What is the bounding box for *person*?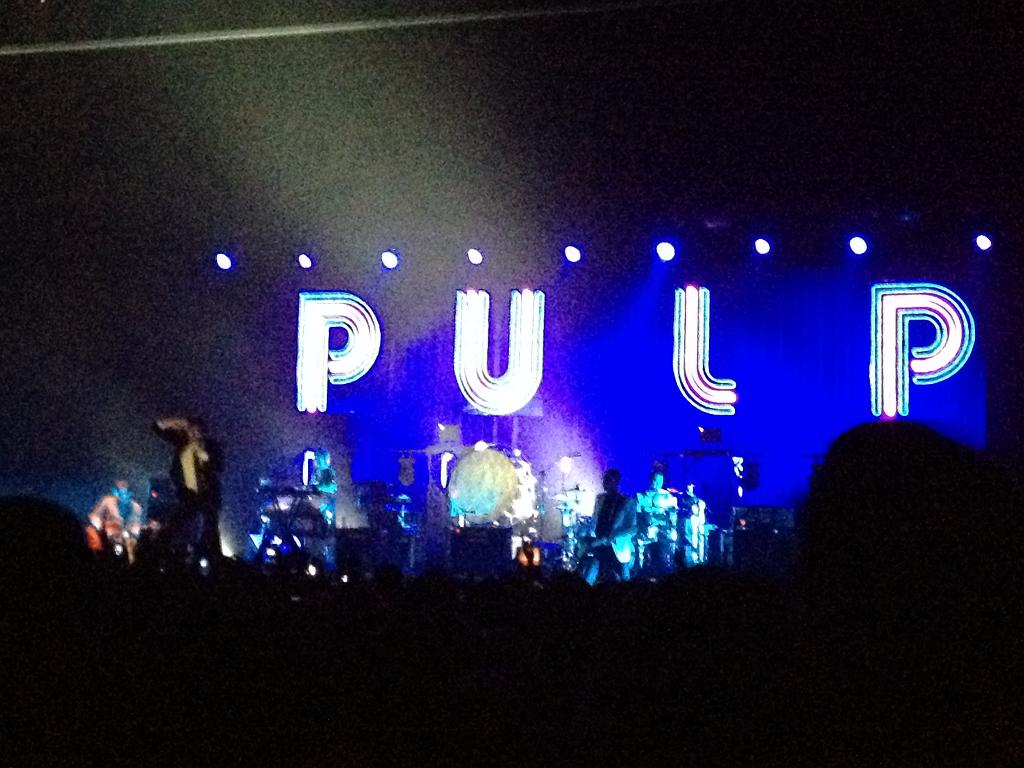
bbox=[581, 470, 633, 580].
